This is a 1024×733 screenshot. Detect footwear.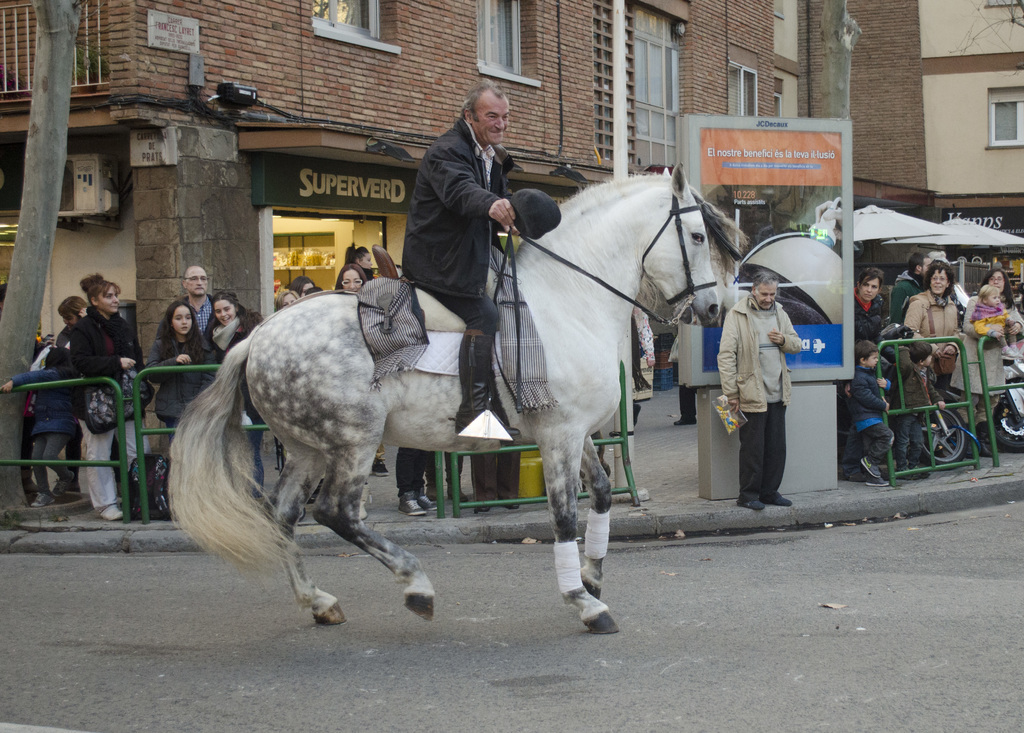
373, 456, 386, 476.
